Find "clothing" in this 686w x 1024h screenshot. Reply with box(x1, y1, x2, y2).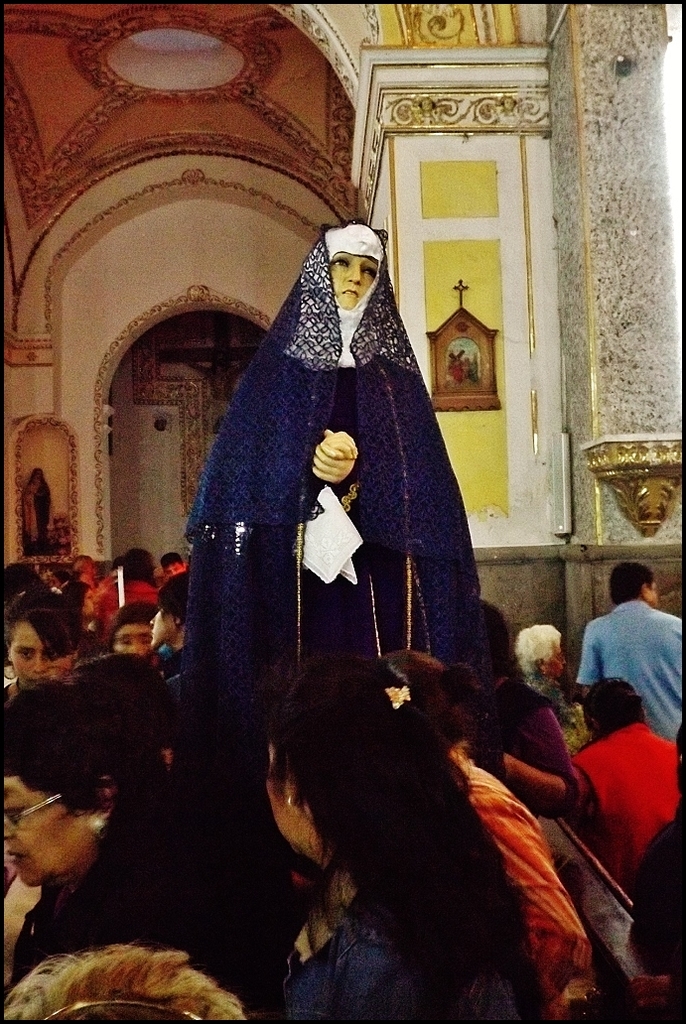
box(247, 211, 499, 724).
